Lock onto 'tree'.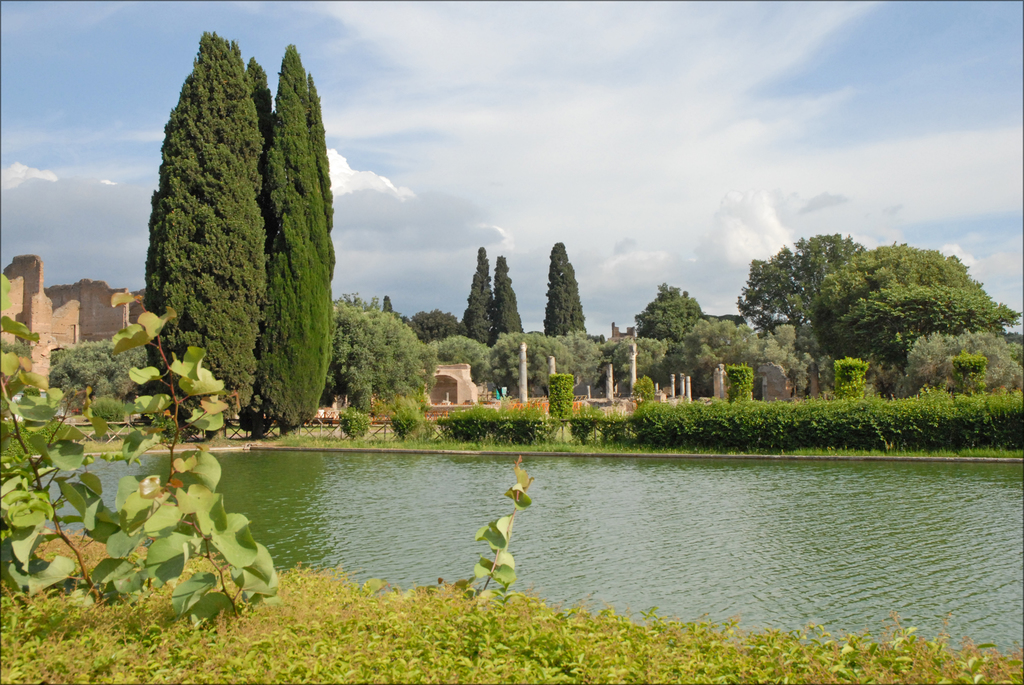
Locked: x1=380, y1=291, x2=394, y2=316.
